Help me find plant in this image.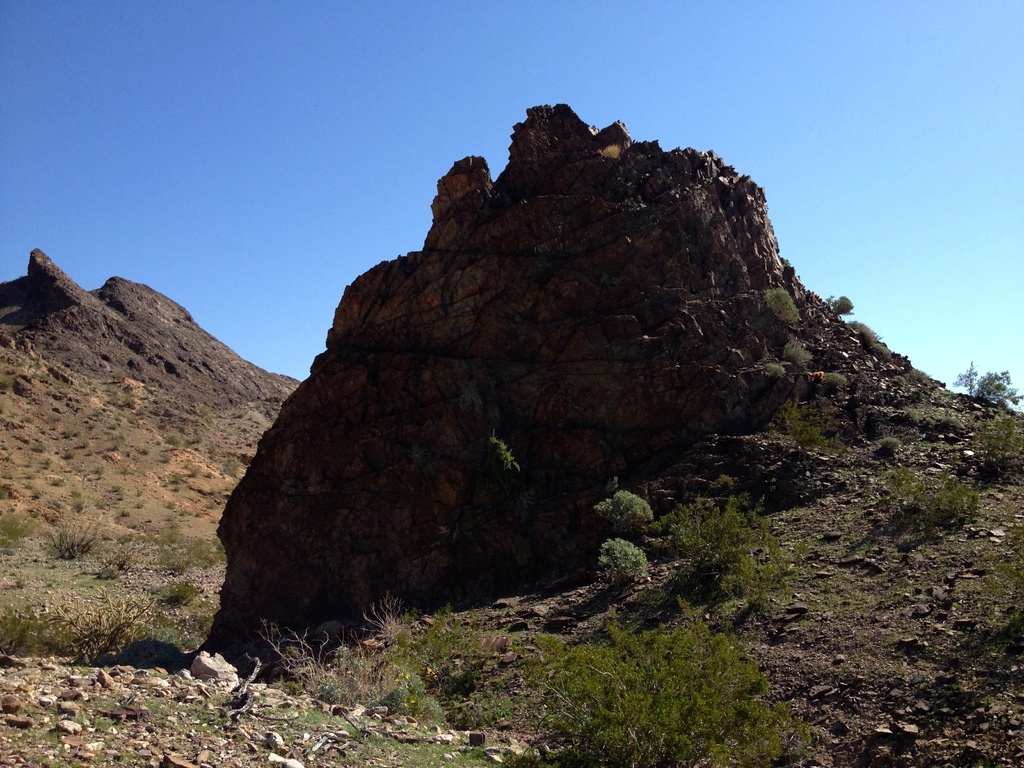
Found it: (476, 428, 520, 481).
